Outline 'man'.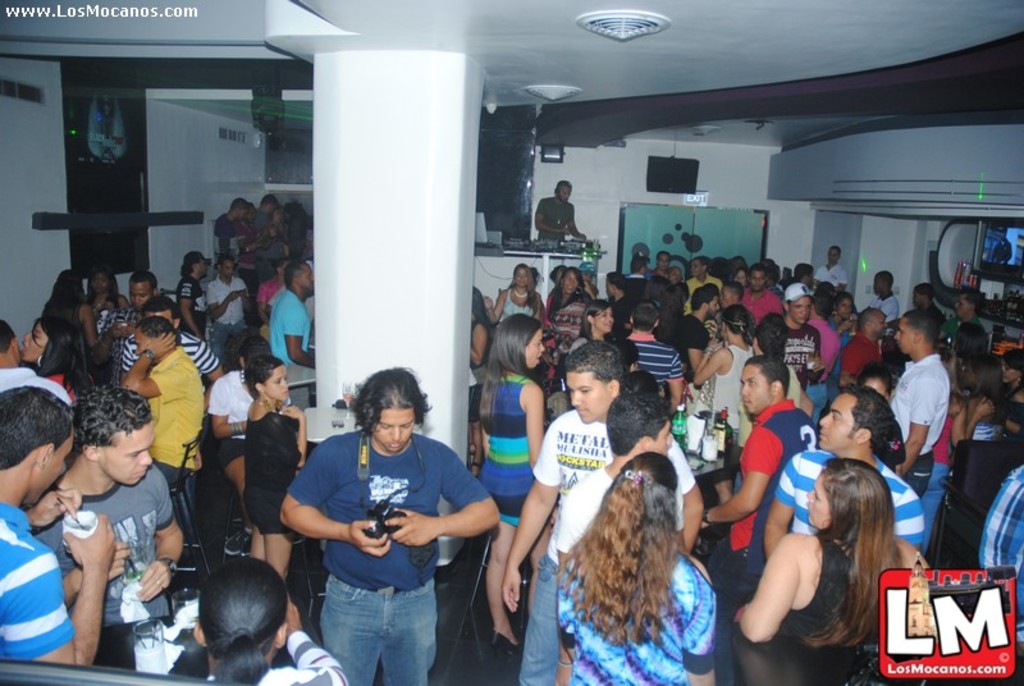
Outline: x1=910 y1=283 x2=934 y2=315.
